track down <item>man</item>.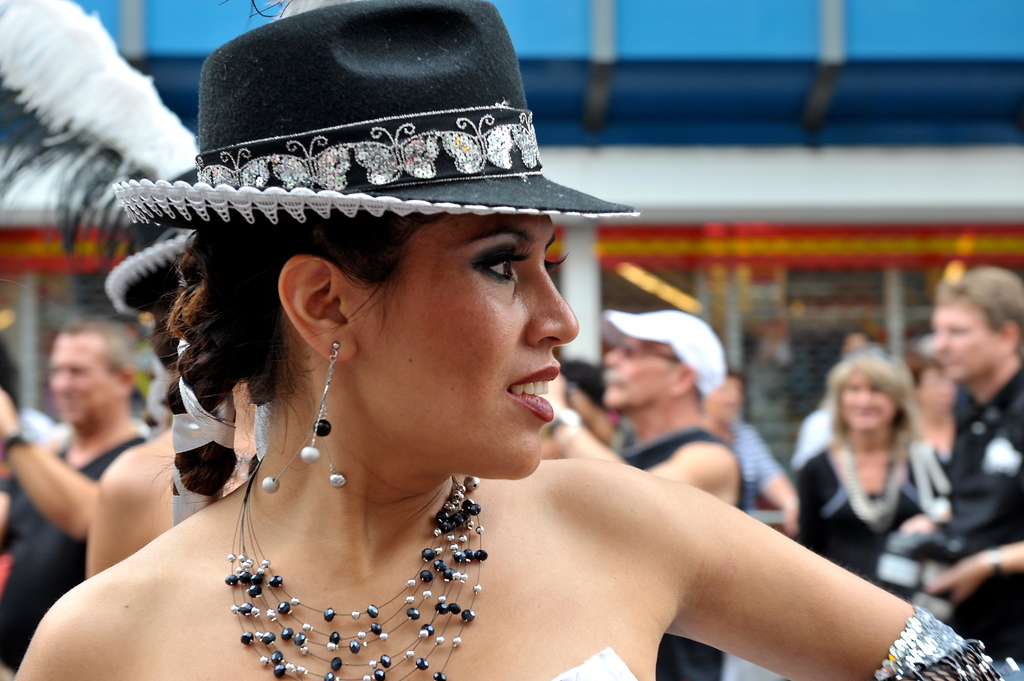
Tracked to bbox=(899, 269, 1023, 659).
